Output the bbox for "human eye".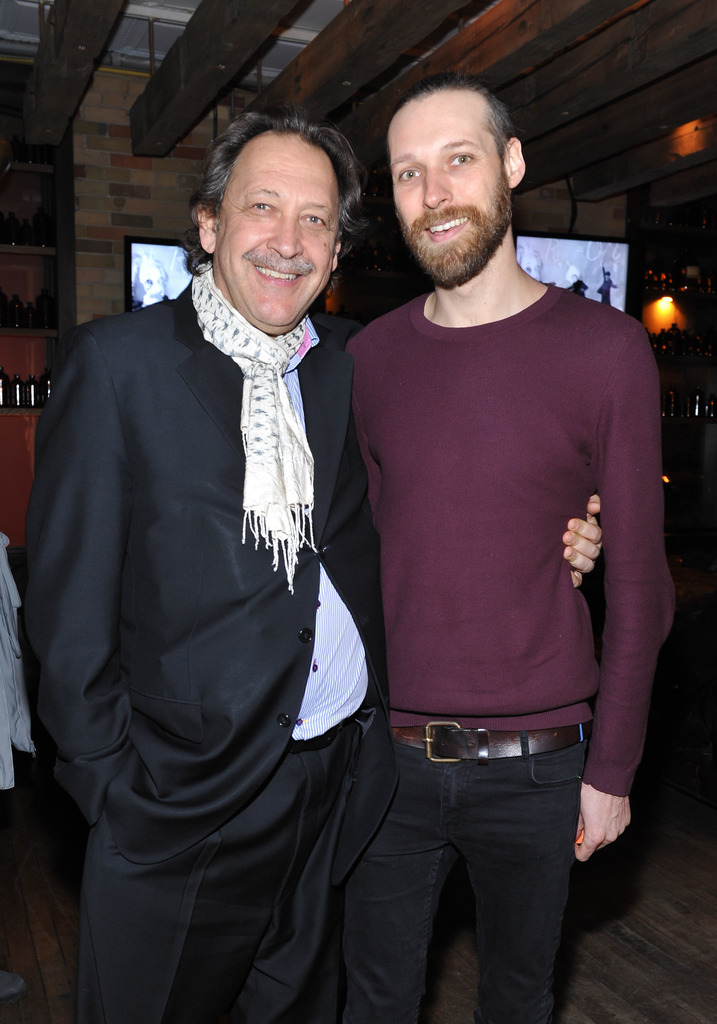
(x1=245, y1=195, x2=277, y2=218).
